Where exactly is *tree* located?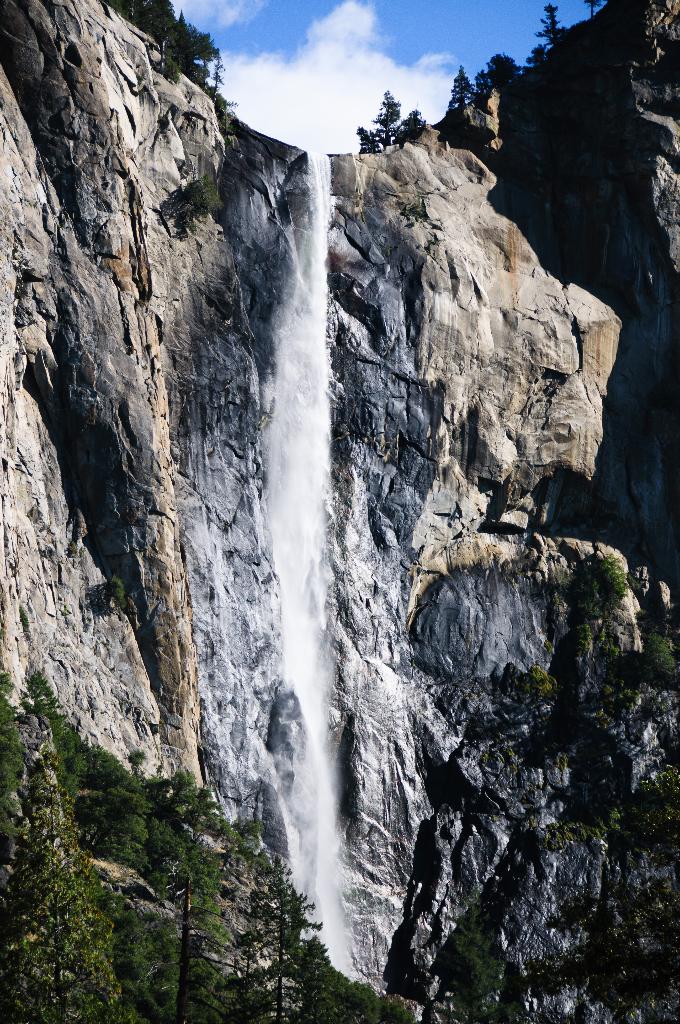
Its bounding box is select_region(536, 4, 569, 46).
